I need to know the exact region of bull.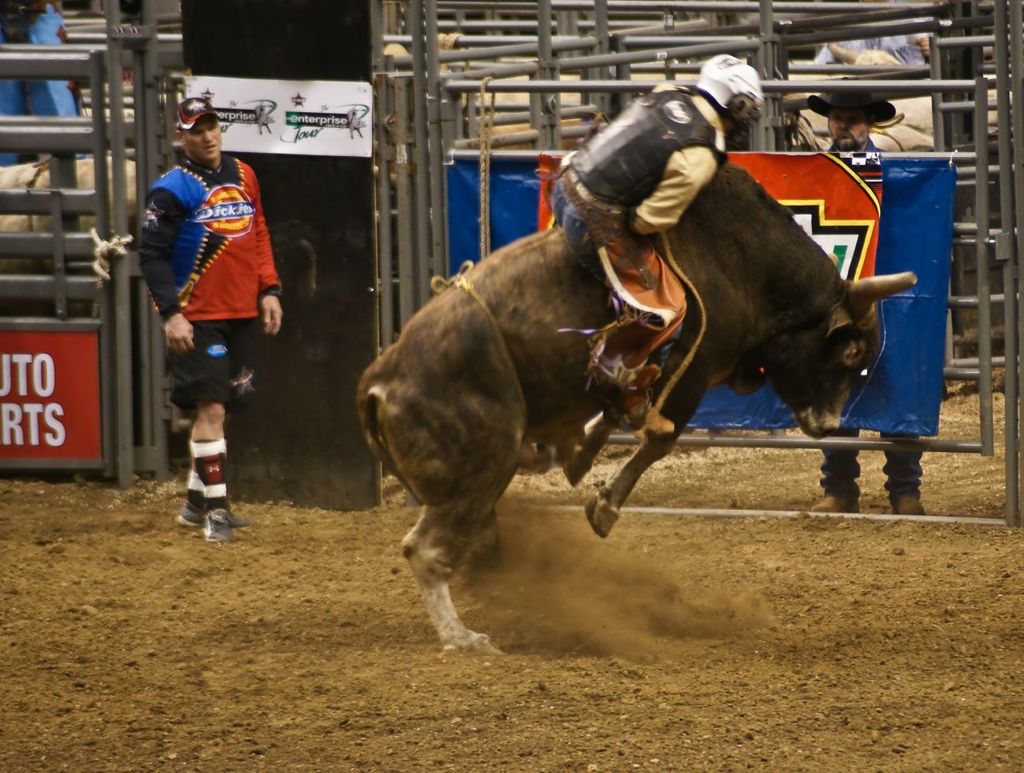
Region: <region>356, 161, 920, 656</region>.
